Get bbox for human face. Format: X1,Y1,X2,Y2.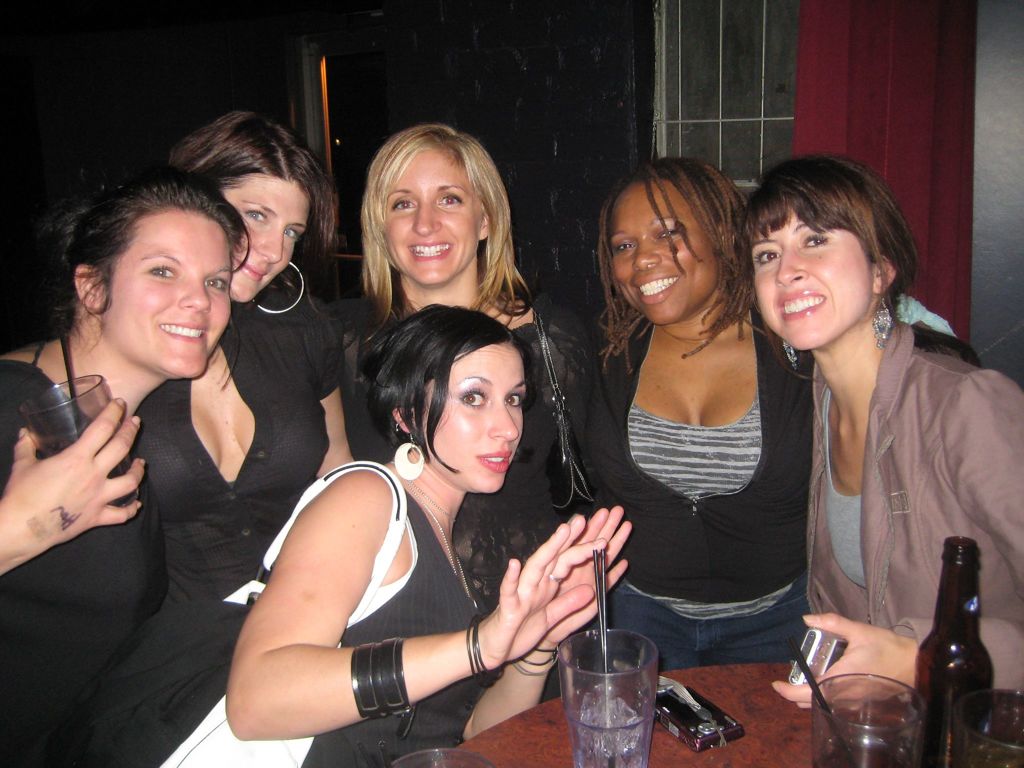
212,170,308,302.
